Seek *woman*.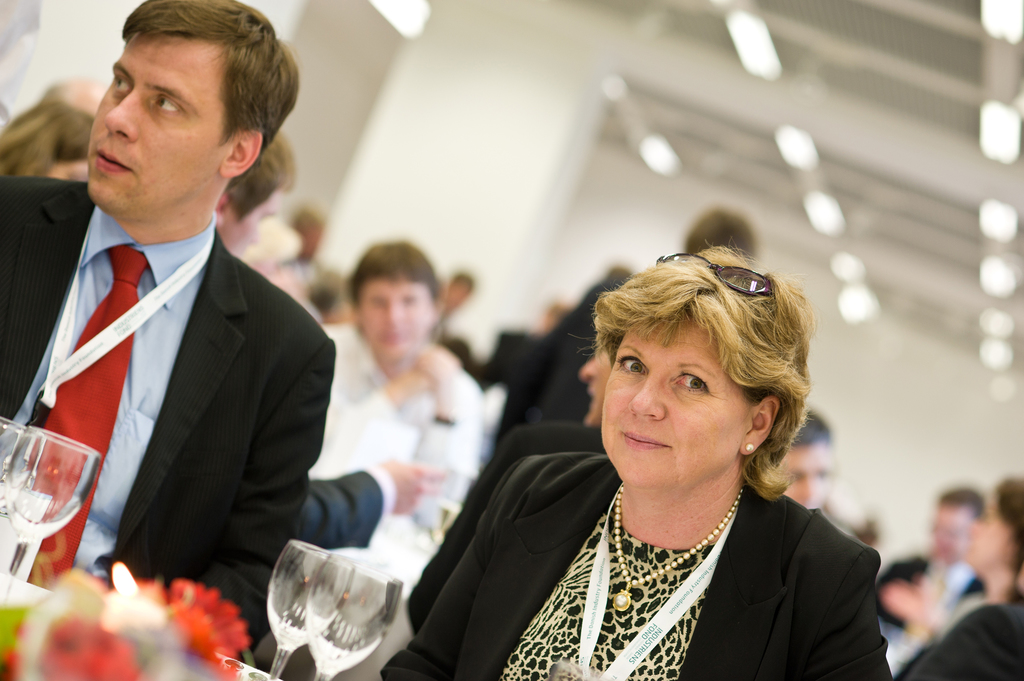
[left=3, top=99, right=90, bottom=192].
